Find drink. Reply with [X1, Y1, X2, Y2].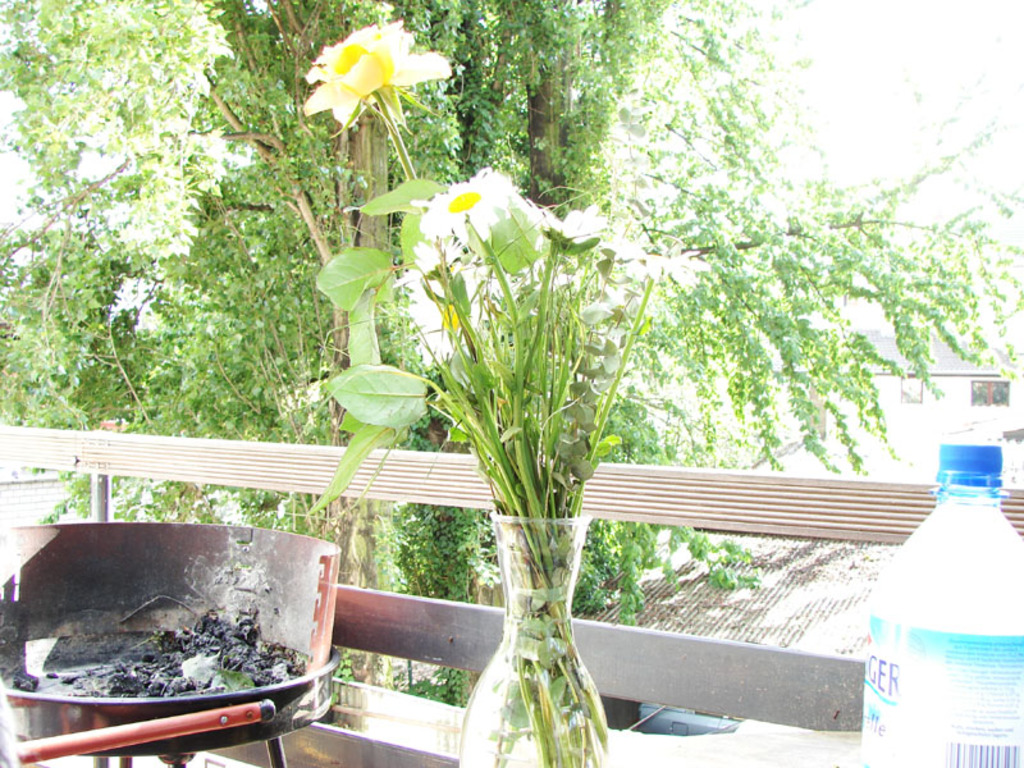
[852, 401, 1011, 767].
